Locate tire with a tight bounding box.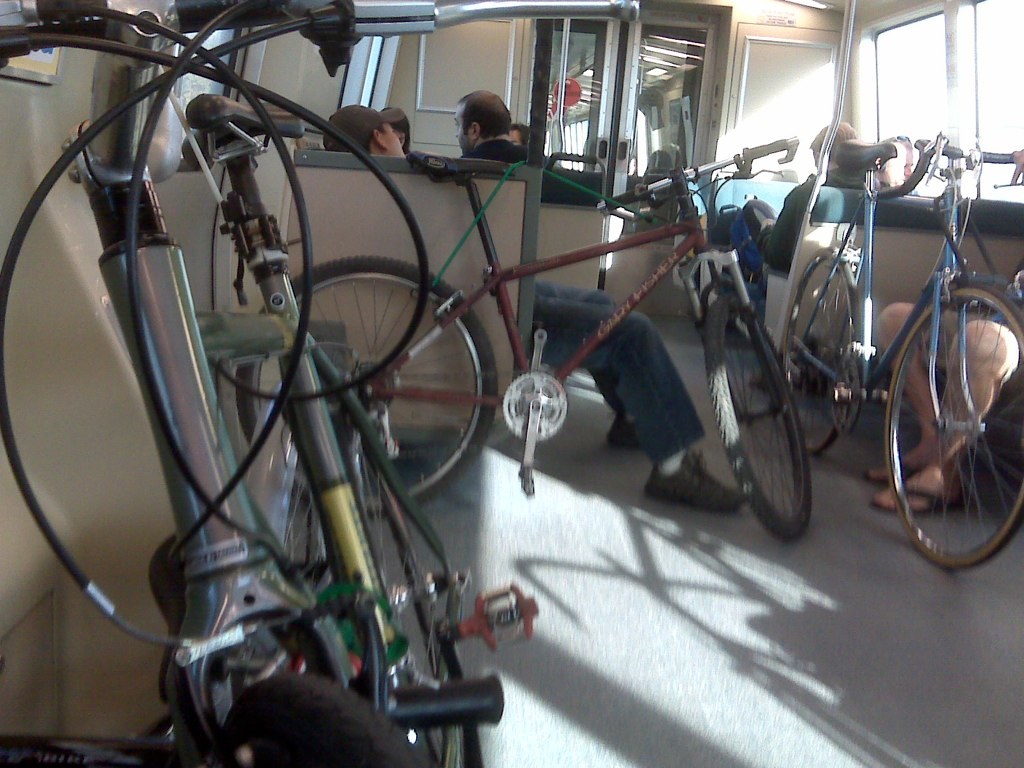
region(703, 292, 817, 540).
